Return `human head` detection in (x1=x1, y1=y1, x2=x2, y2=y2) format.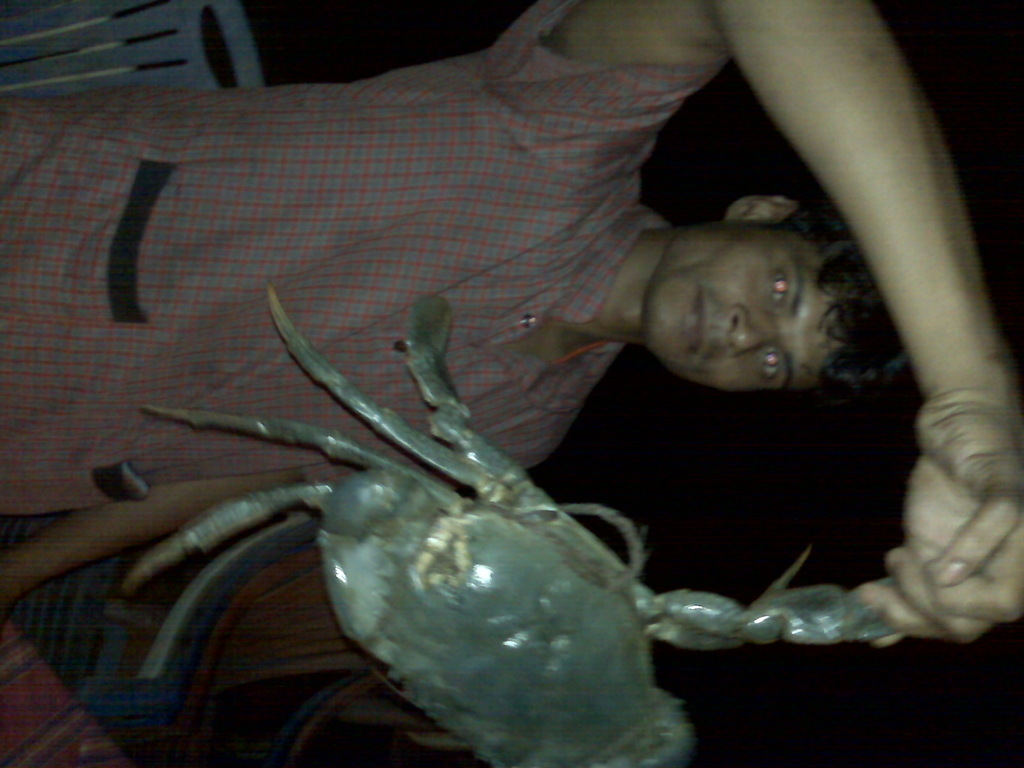
(x1=636, y1=202, x2=846, y2=397).
